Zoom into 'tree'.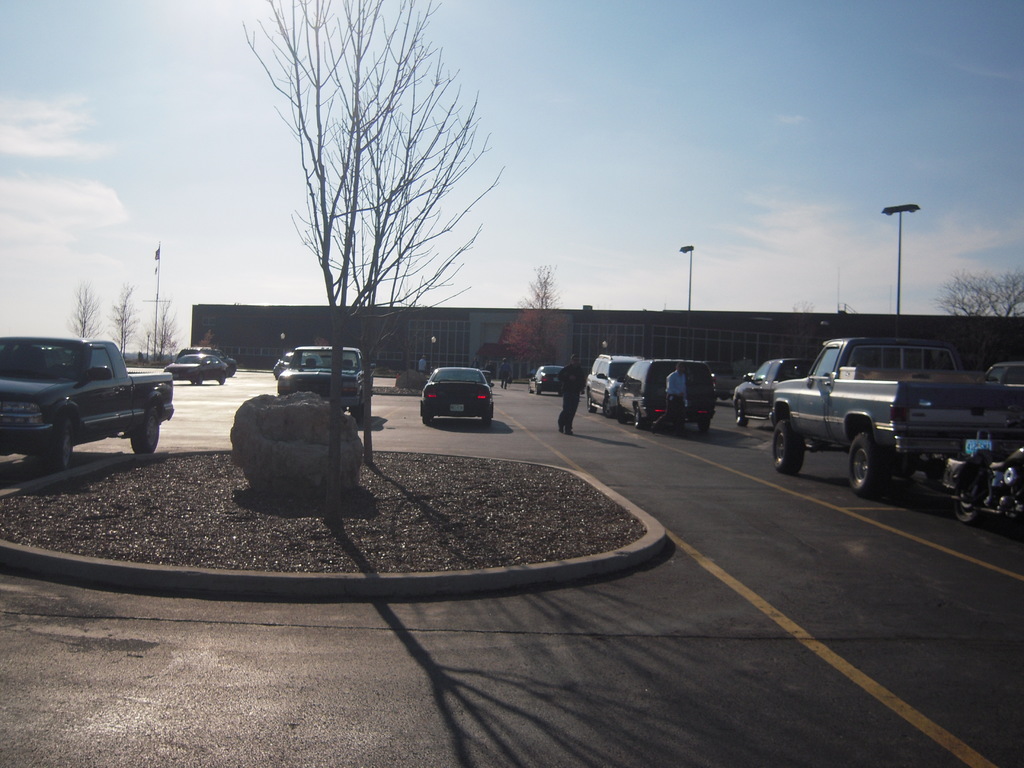
Zoom target: select_region(513, 260, 575, 373).
